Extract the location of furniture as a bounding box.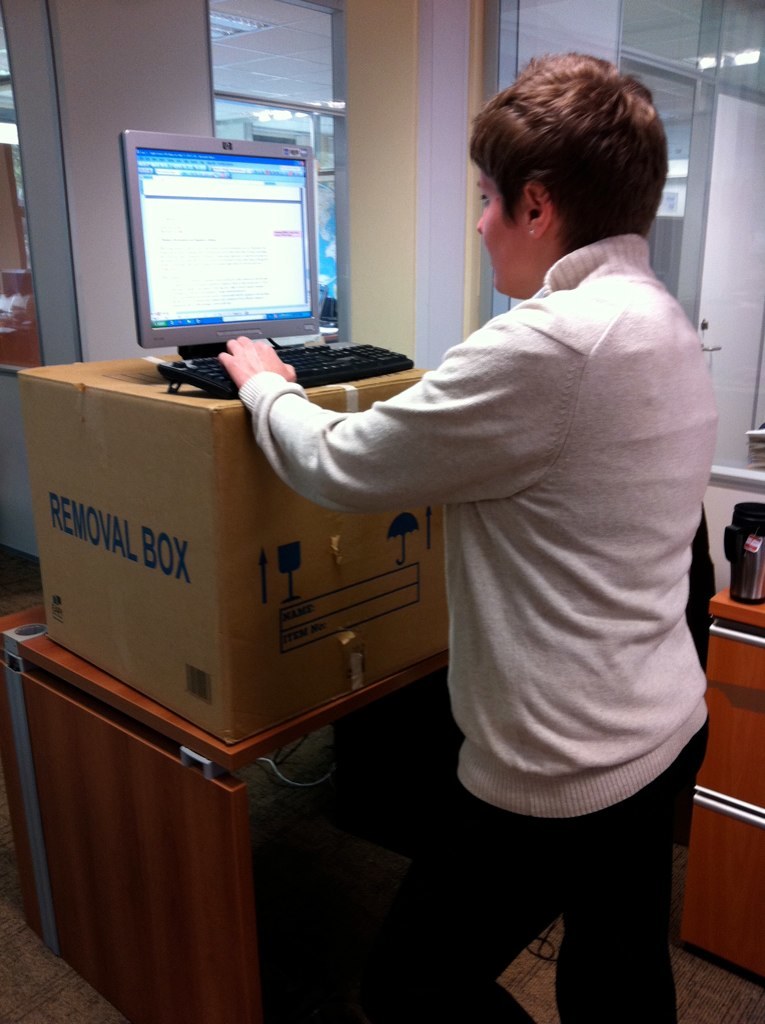
<box>0,602,463,1023</box>.
